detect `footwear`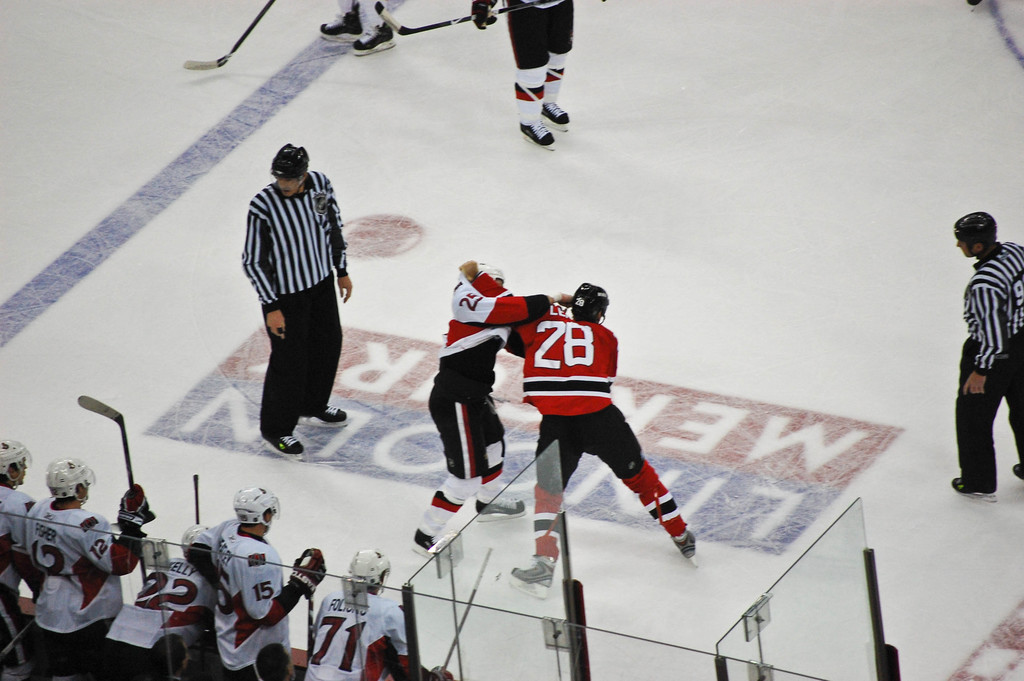
x1=260, y1=431, x2=306, y2=470
